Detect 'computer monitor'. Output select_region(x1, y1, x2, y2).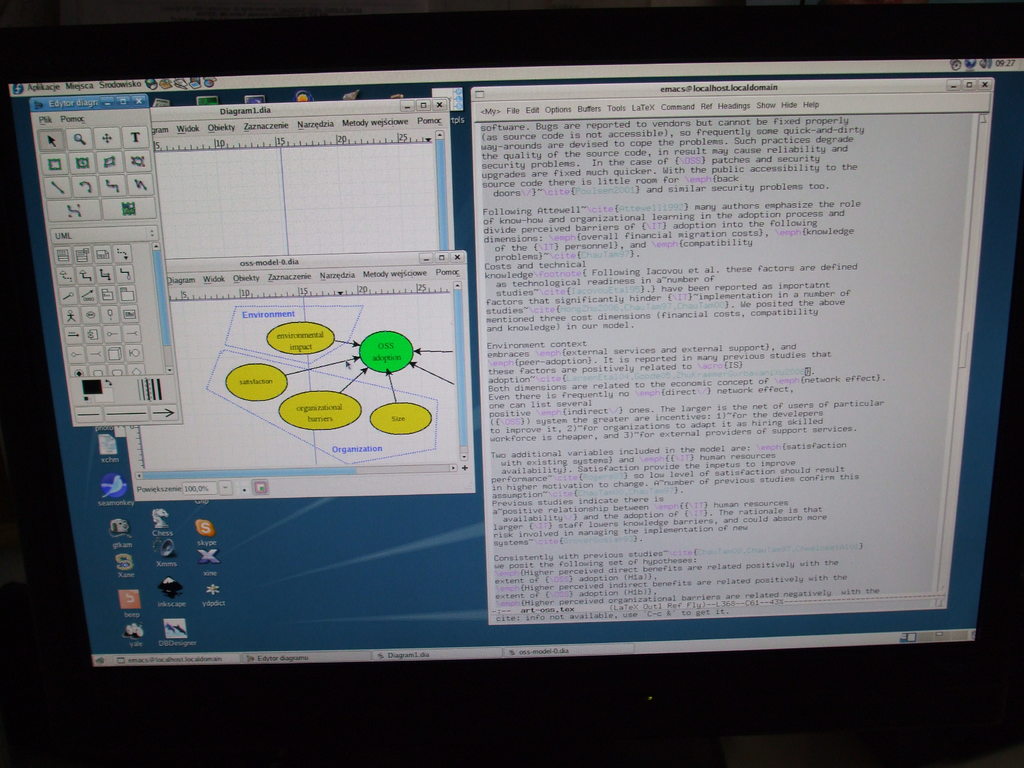
select_region(6, 0, 1023, 766).
